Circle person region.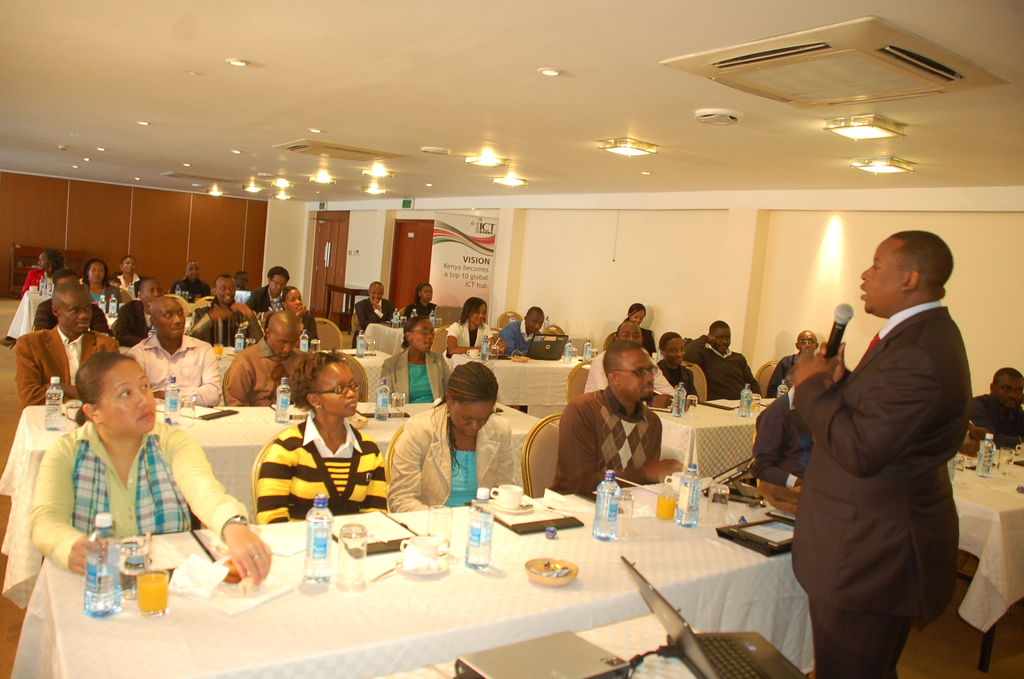
Region: 378, 313, 454, 420.
